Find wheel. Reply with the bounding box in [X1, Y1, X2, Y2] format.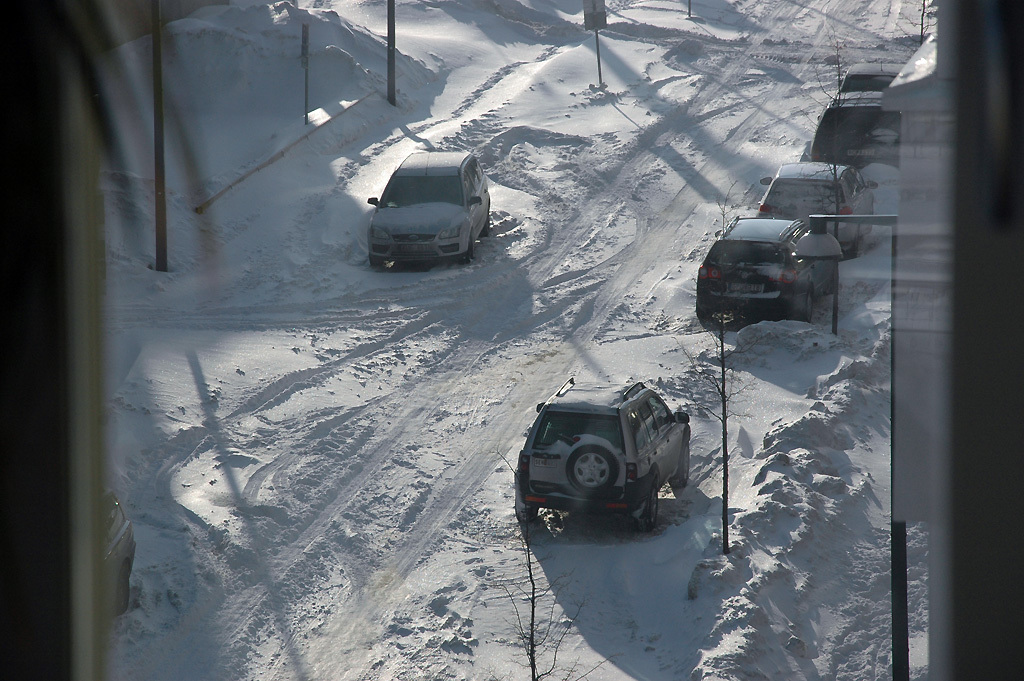
[802, 287, 813, 324].
